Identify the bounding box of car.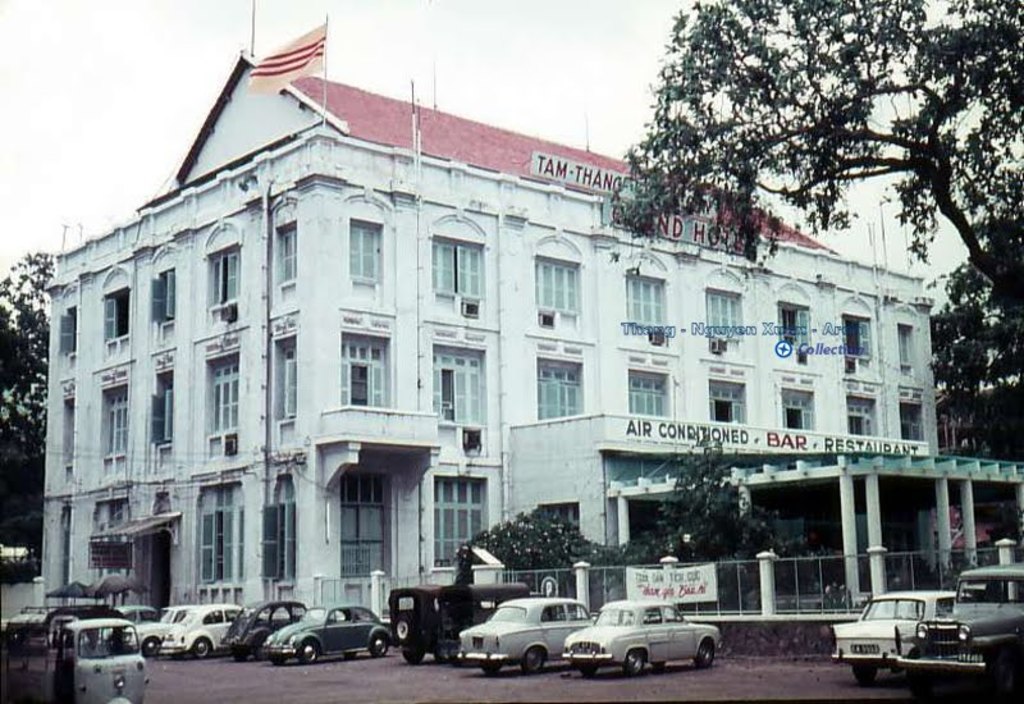
x1=567 y1=608 x2=745 y2=686.
